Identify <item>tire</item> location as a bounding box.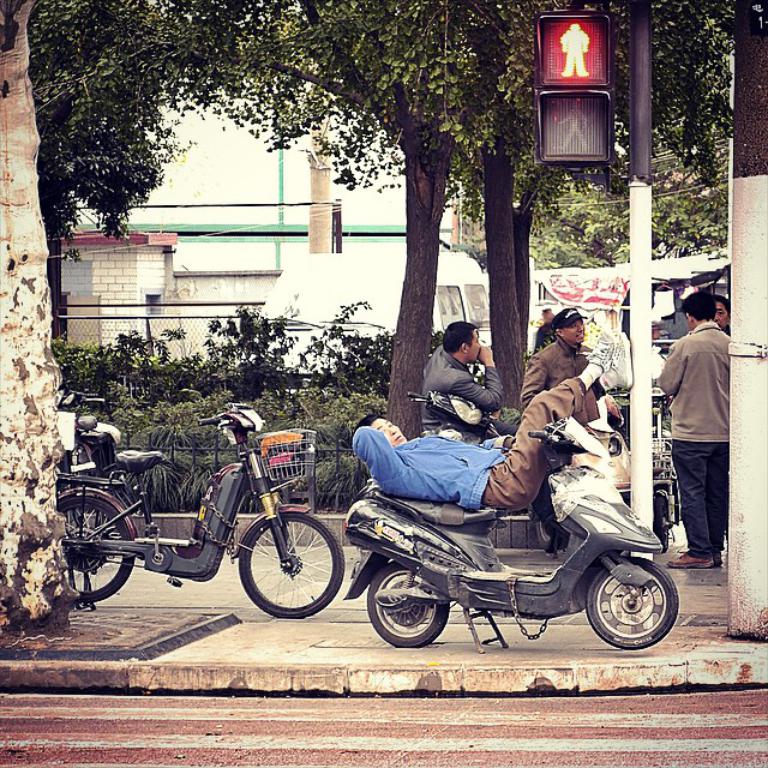
{"x1": 593, "y1": 554, "x2": 680, "y2": 660}.
